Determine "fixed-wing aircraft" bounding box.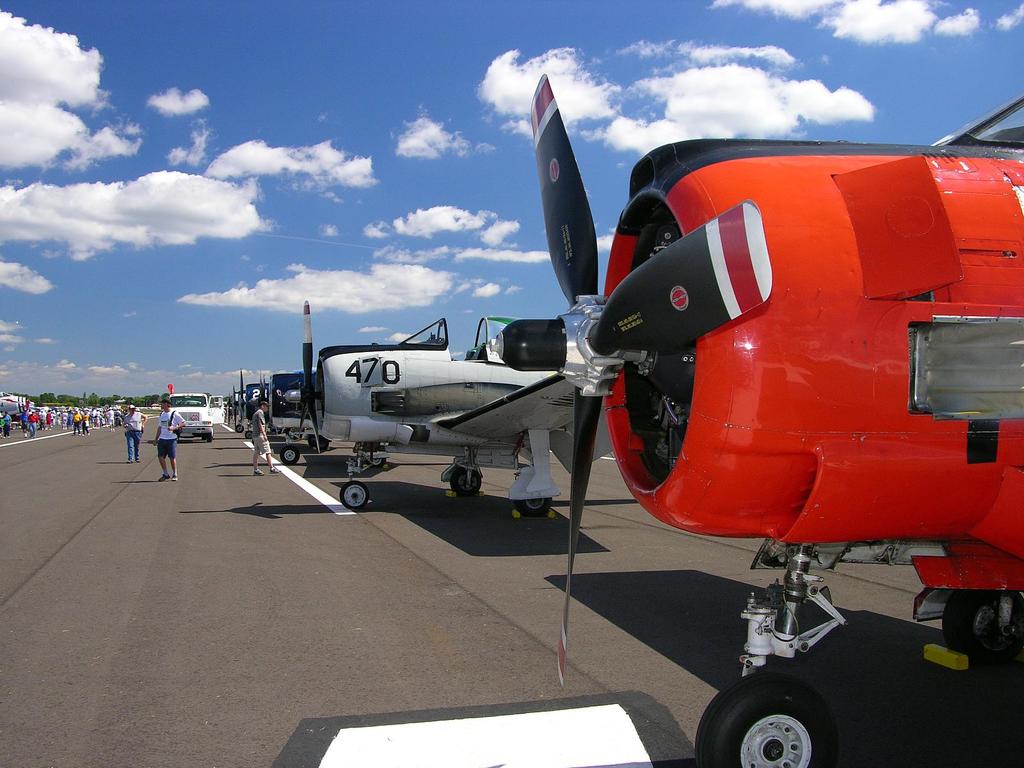
Determined: {"left": 0, "top": 392, "right": 68, "bottom": 413}.
